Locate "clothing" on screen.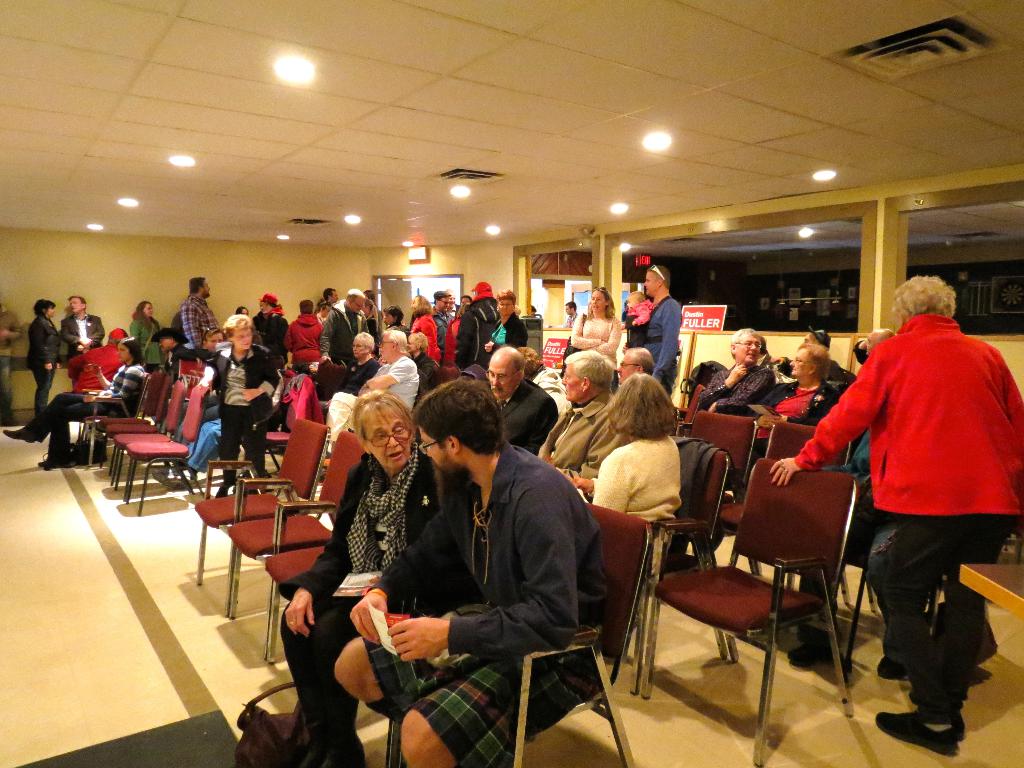
On screen at (828, 371, 855, 389).
